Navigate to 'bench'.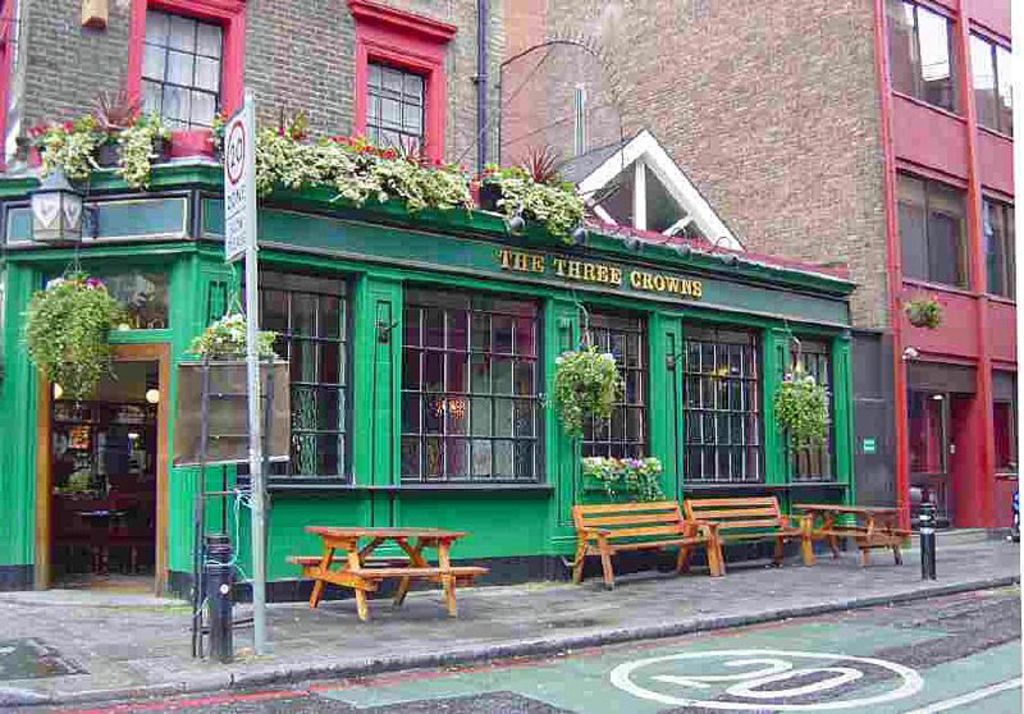
Navigation target: <bbox>288, 527, 492, 622</bbox>.
